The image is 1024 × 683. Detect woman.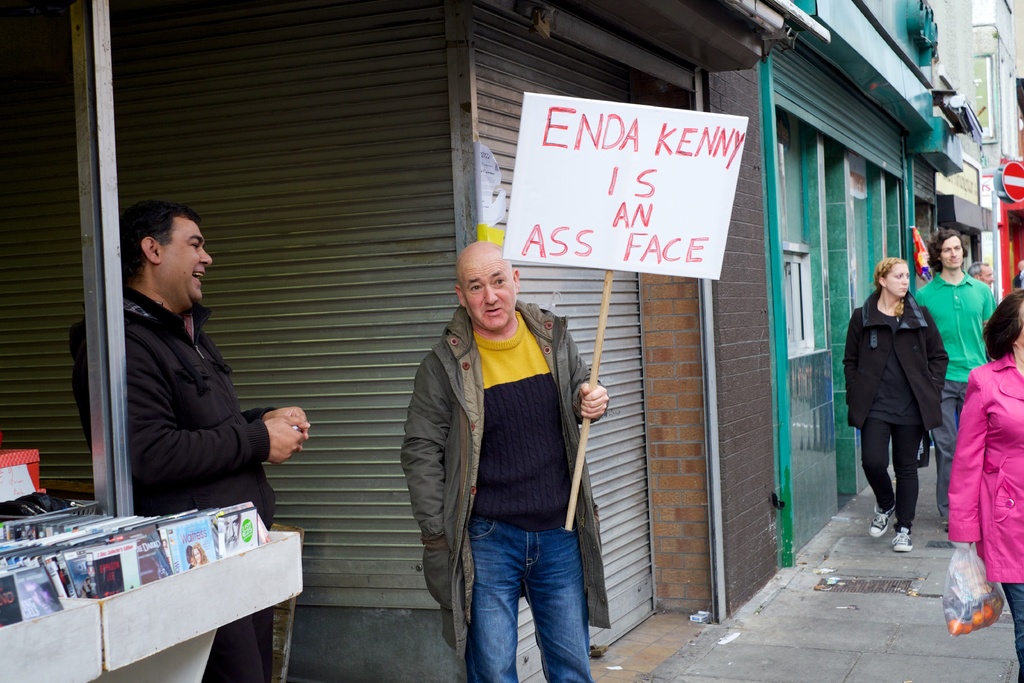
Detection: crop(945, 286, 1023, 682).
